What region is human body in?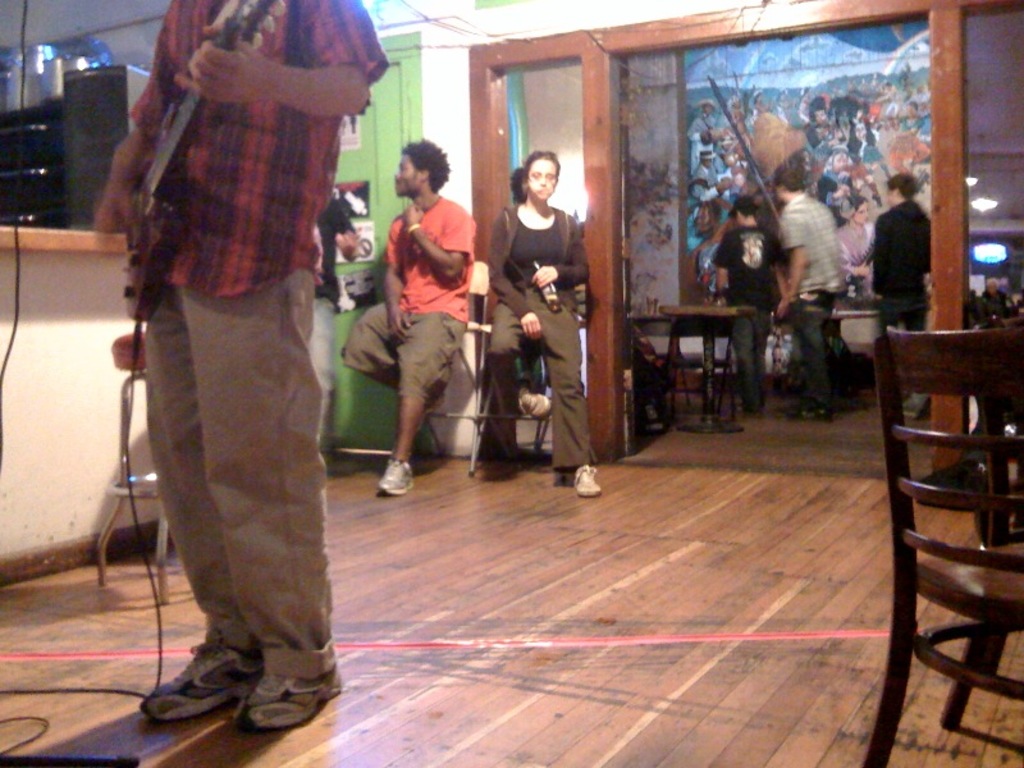
Rect(869, 205, 942, 420).
